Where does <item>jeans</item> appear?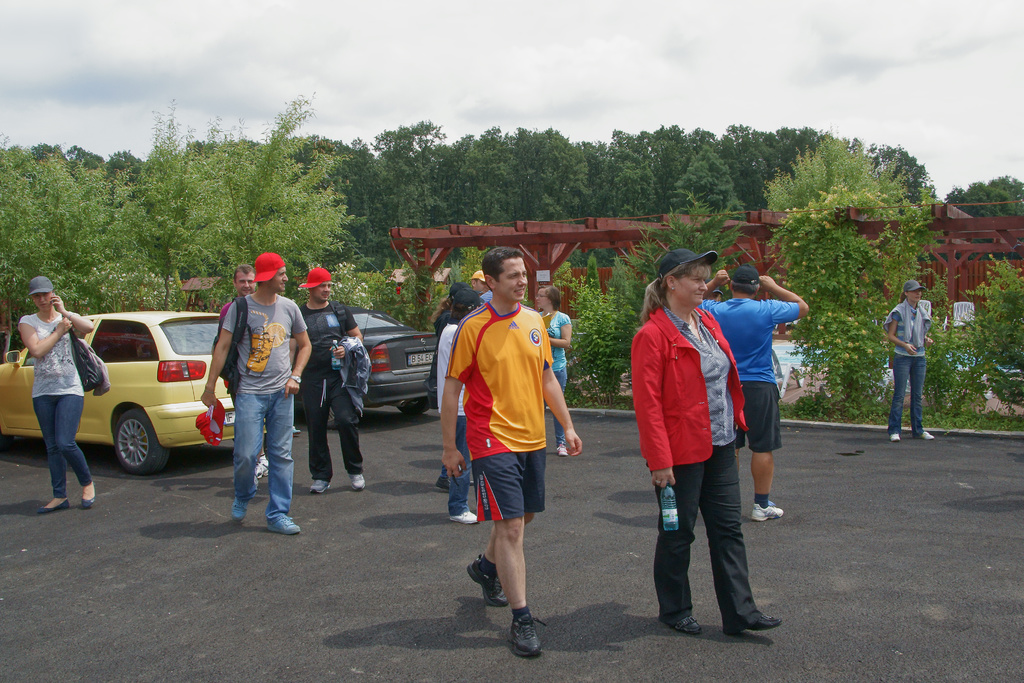
Appears at <bbox>449, 413, 465, 515</bbox>.
